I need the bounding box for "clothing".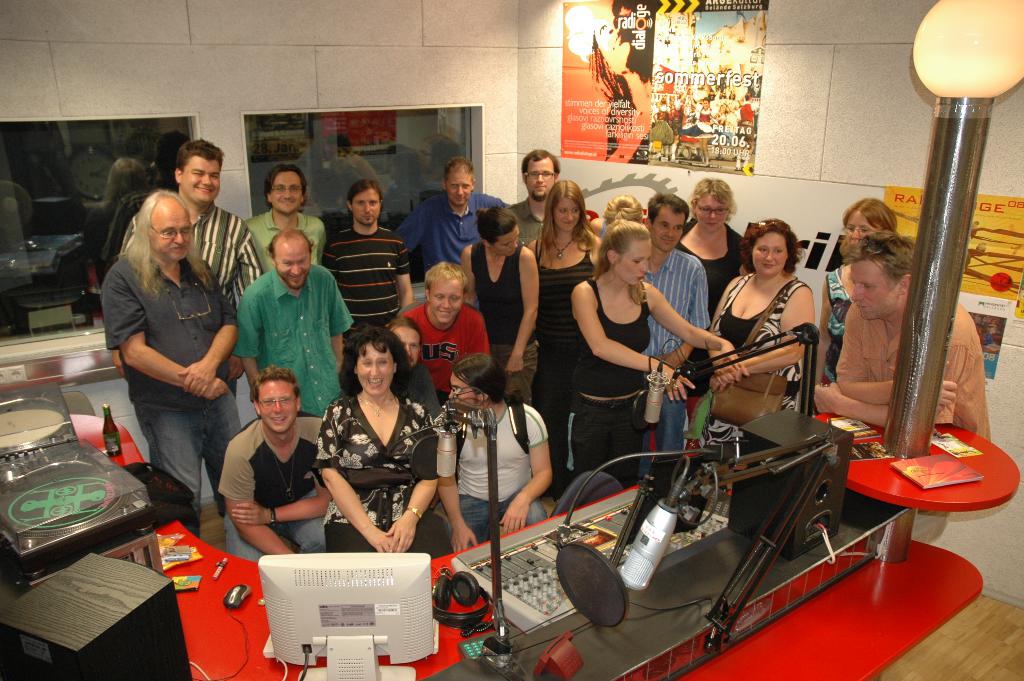
Here it is: <box>194,204,270,310</box>.
